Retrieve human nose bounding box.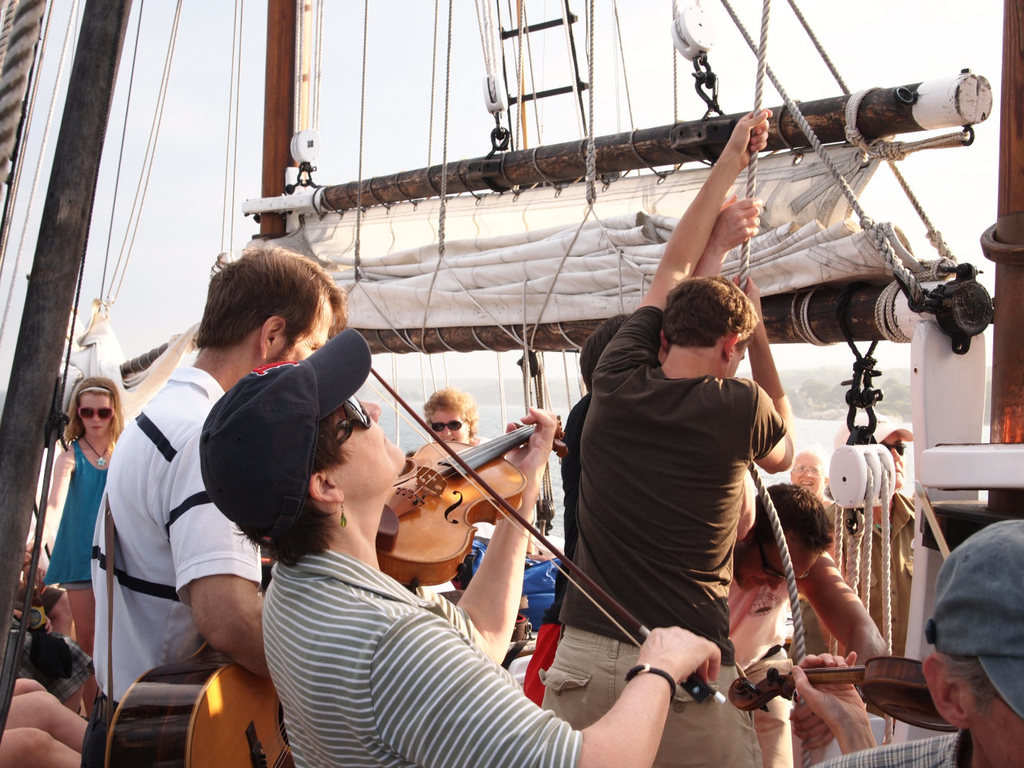
Bounding box: 440, 424, 455, 440.
